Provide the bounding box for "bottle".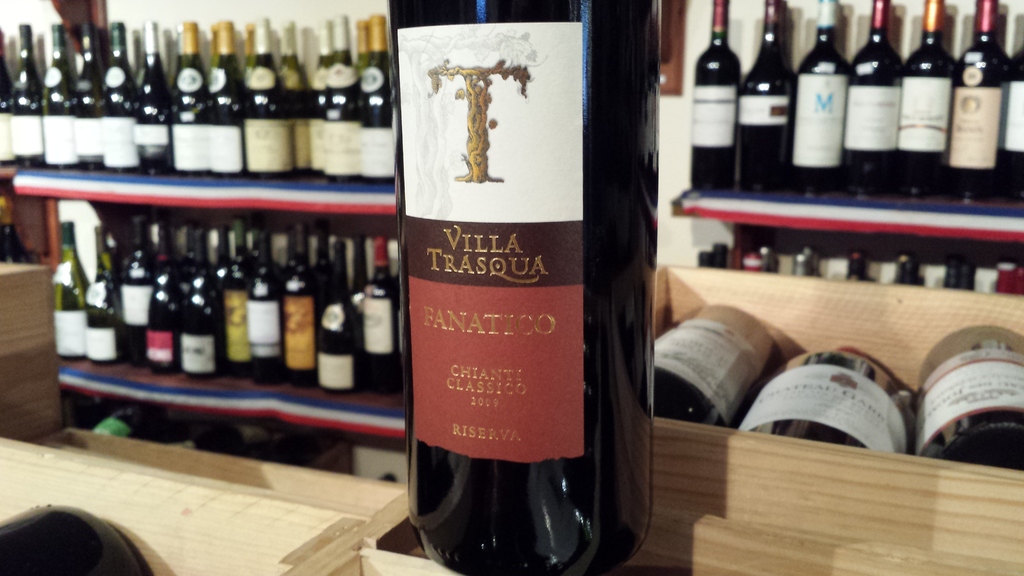
{"left": 136, "top": 21, "right": 170, "bottom": 175}.
